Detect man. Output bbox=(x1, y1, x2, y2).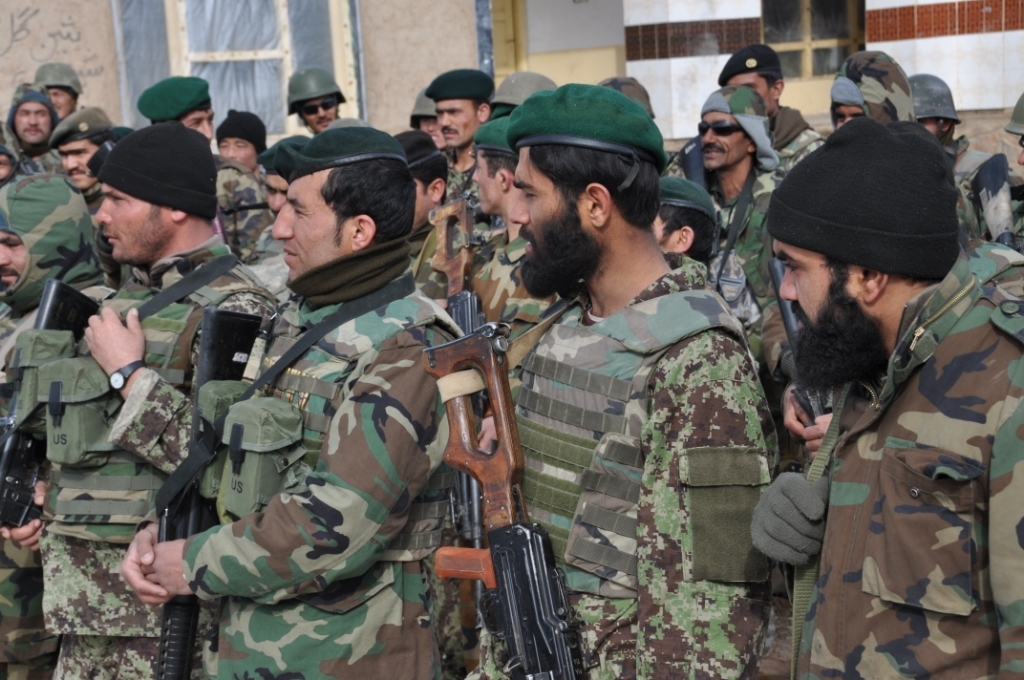
bbox=(222, 111, 253, 171).
